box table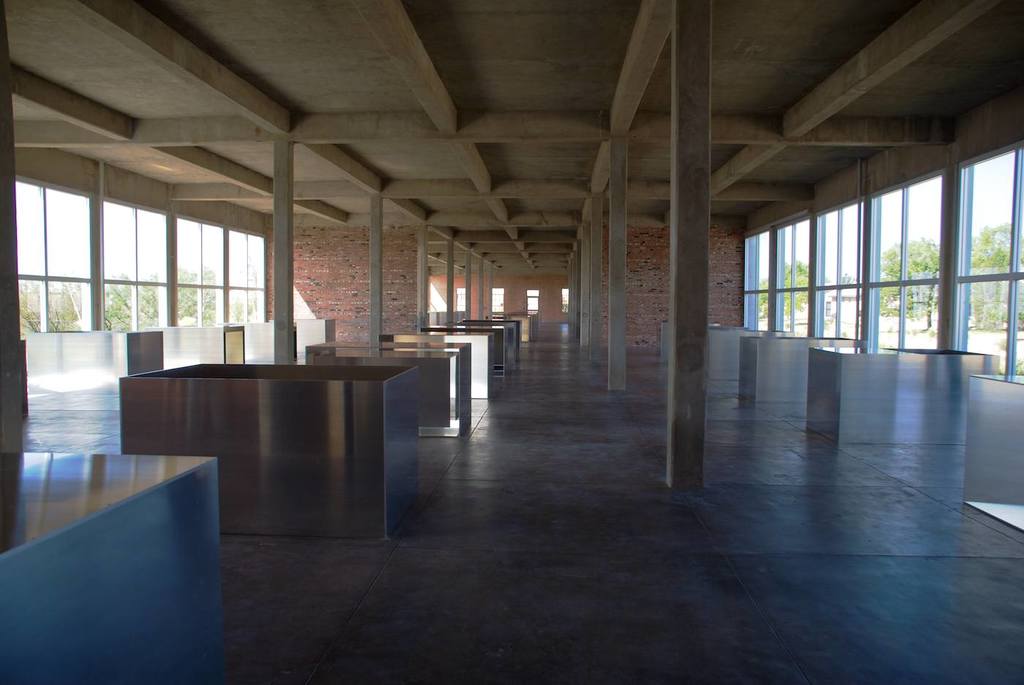
0, 448, 227, 684
